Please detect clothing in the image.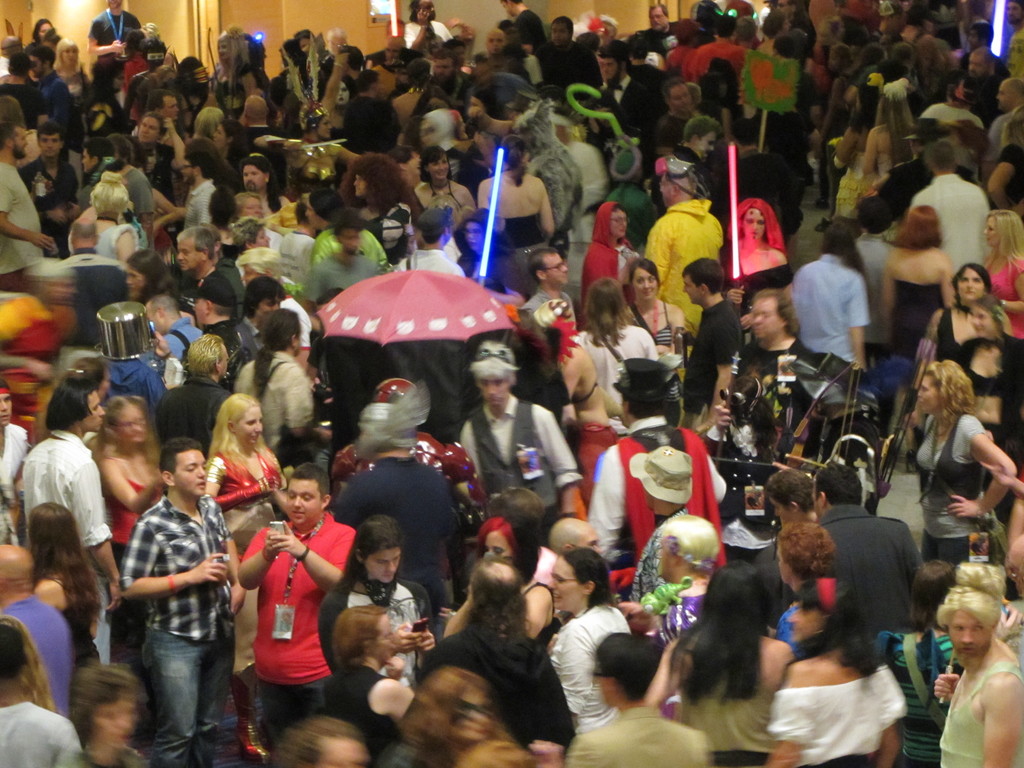
box=[155, 380, 234, 442].
